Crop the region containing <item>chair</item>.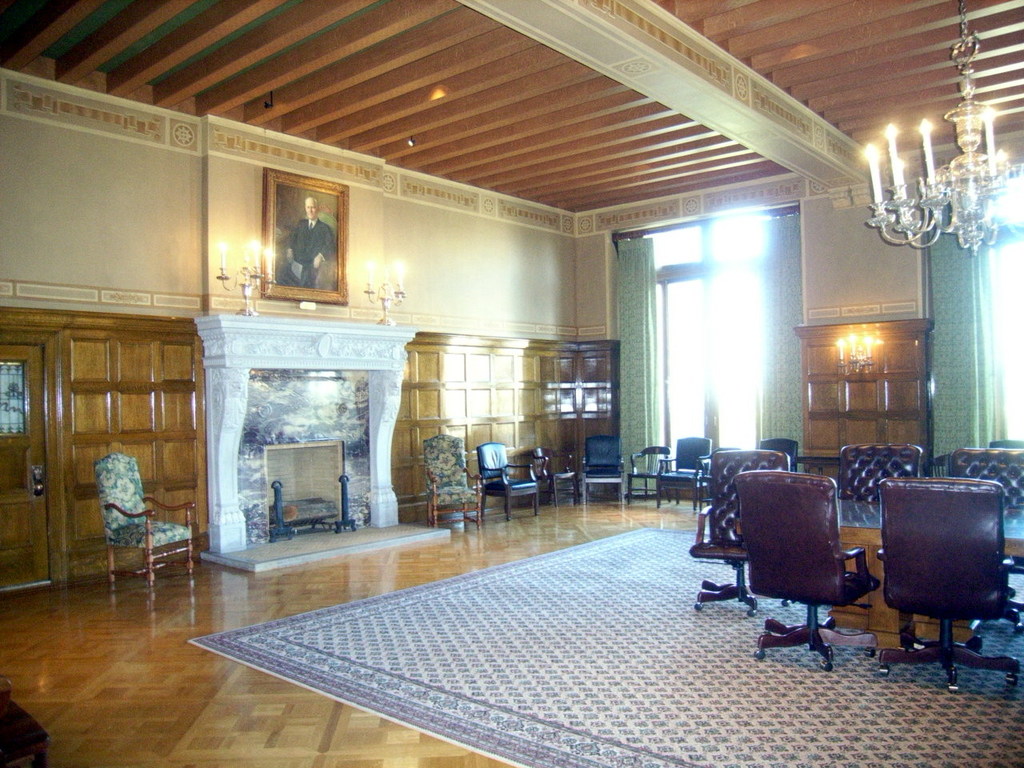
Crop region: {"x1": 578, "y1": 438, "x2": 627, "y2": 506}.
